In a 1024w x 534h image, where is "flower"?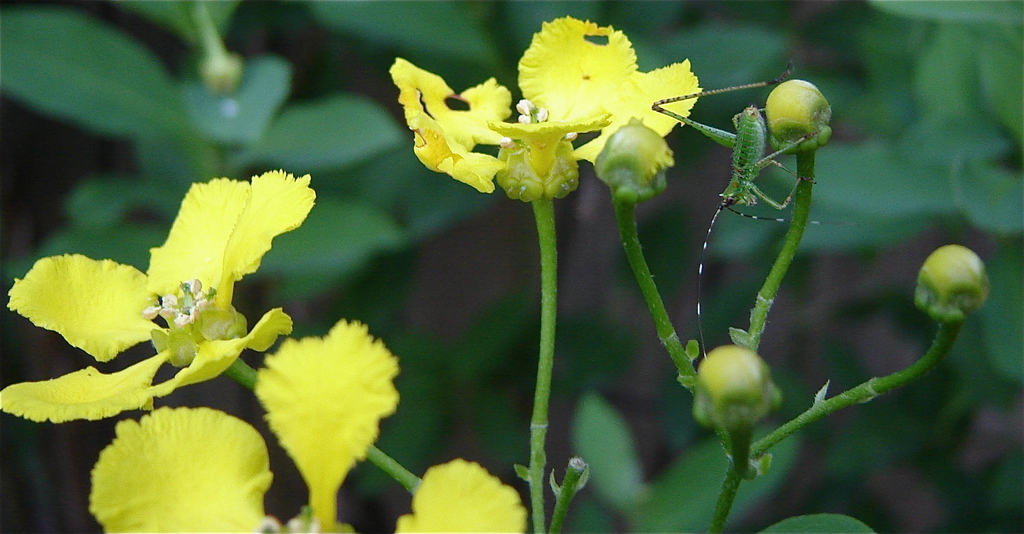
bbox=(86, 405, 276, 533).
